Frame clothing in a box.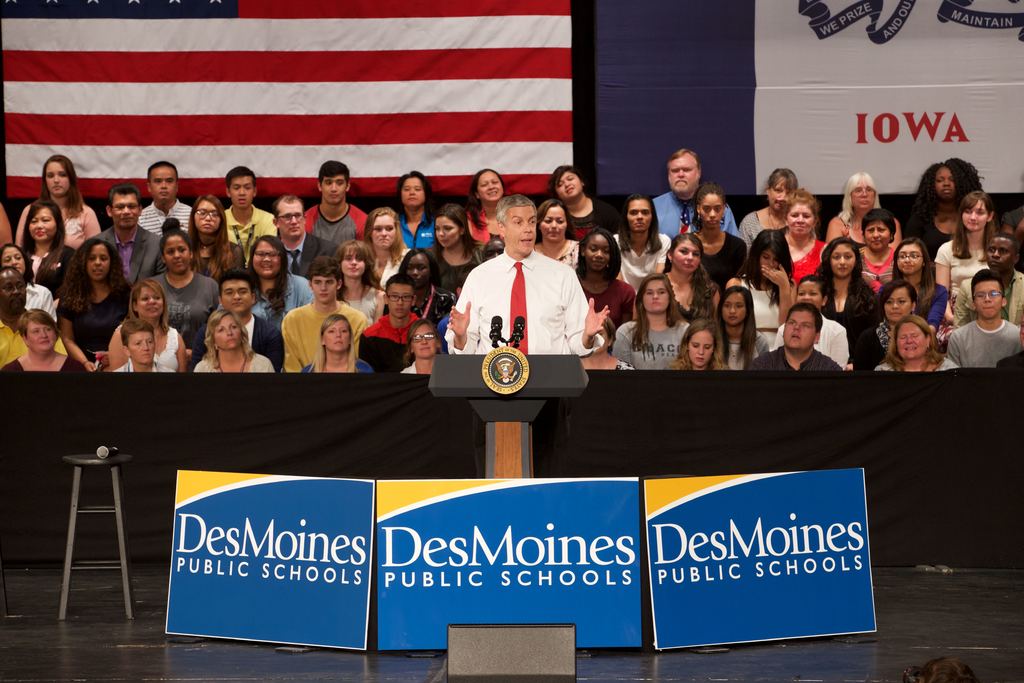
{"x1": 643, "y1": 185, "x2": 728, "y2": 240}.
